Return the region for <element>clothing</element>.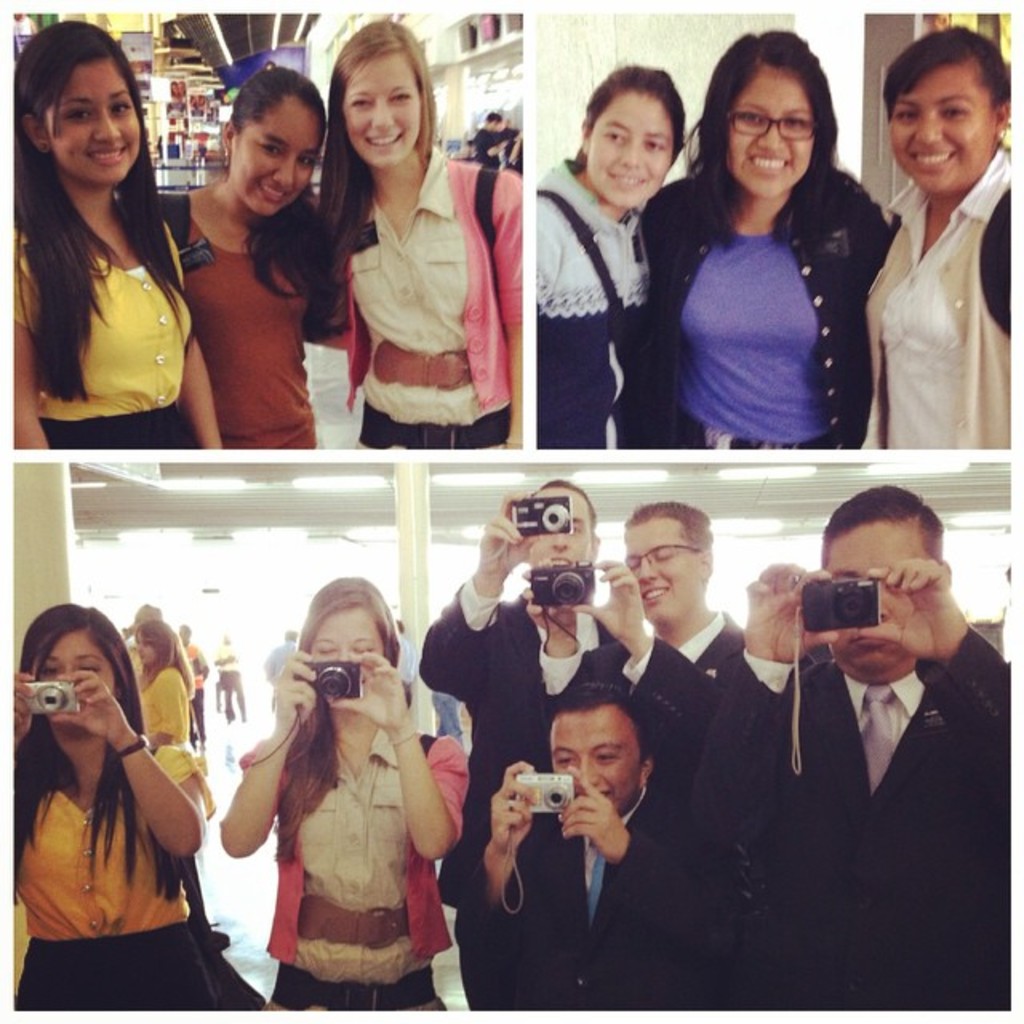
416/570/627/1011.
